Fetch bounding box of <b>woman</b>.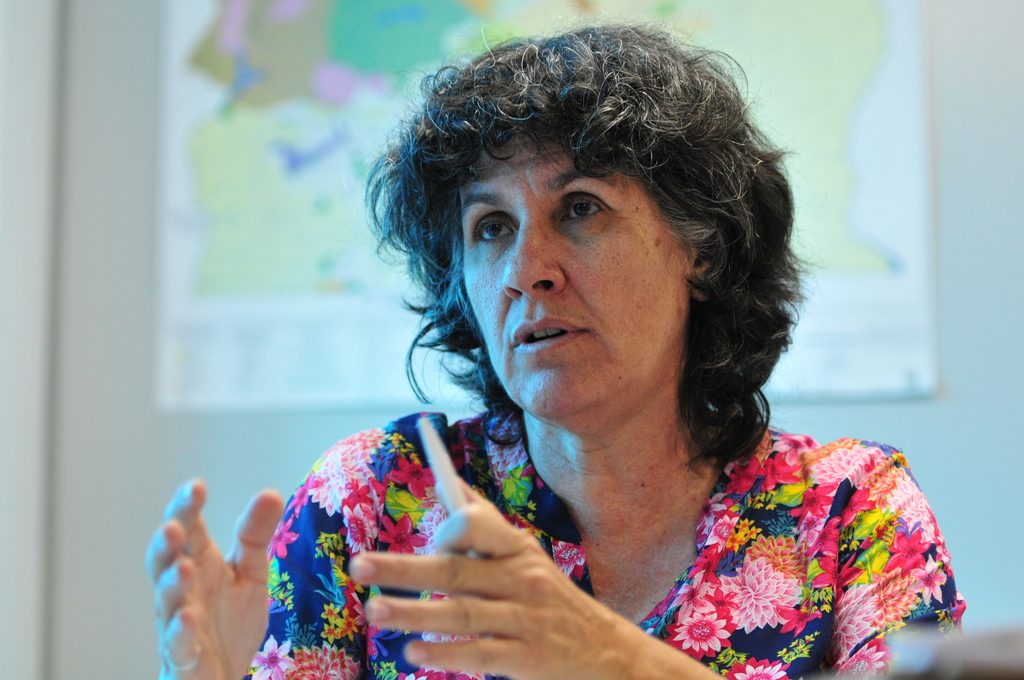
Bbox: [236,34,941,676].
